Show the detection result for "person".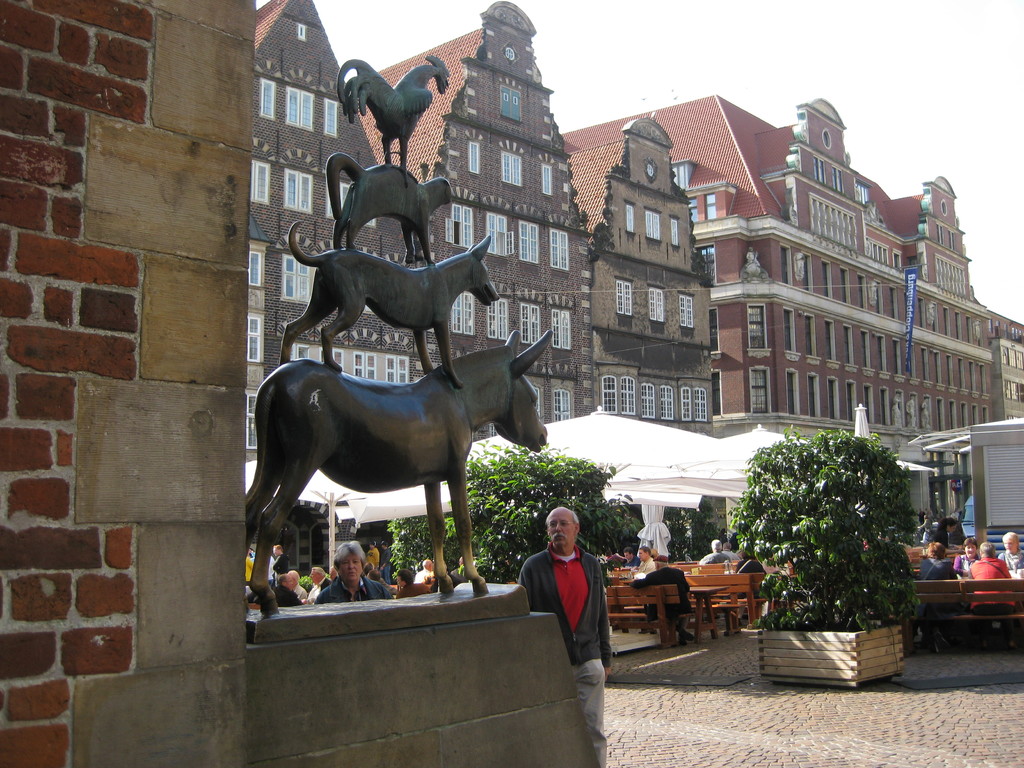
pyautogui.locateOnScreen(952, 539, 982, 581).
